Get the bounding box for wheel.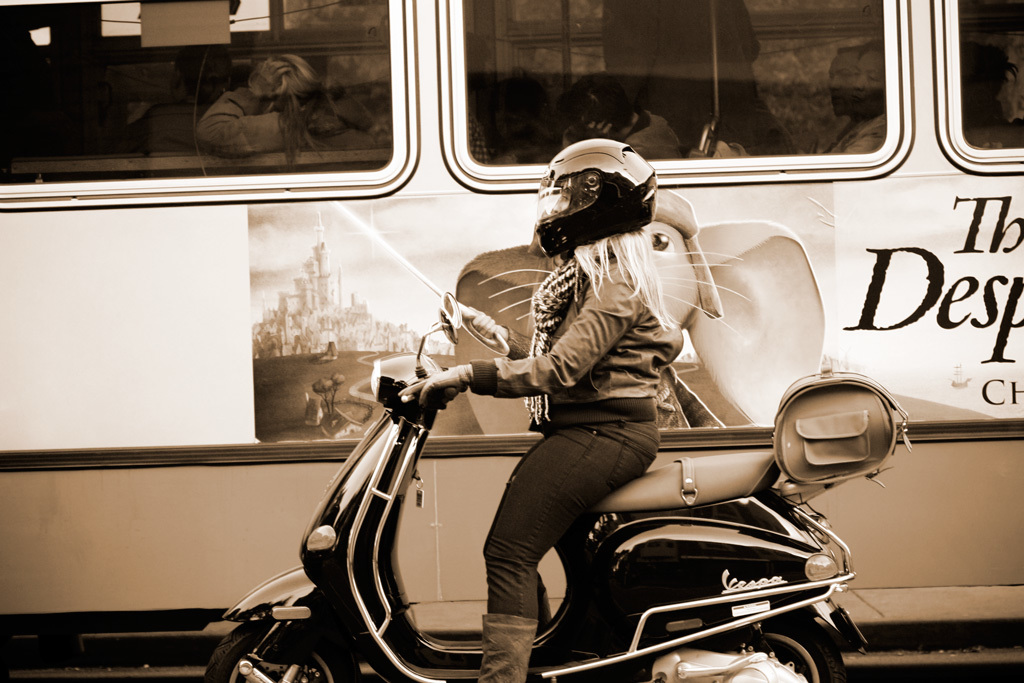
detection(691, 614, 845, 682).
